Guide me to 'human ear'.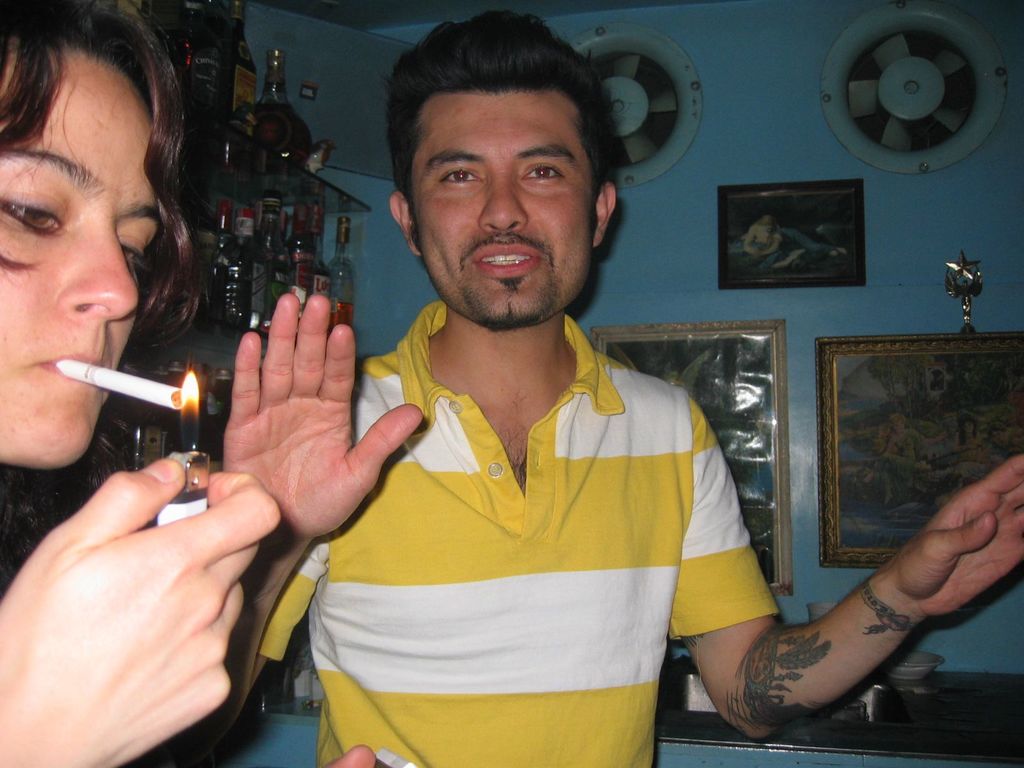
Guidance: <box>593,182,616,250</box>.
